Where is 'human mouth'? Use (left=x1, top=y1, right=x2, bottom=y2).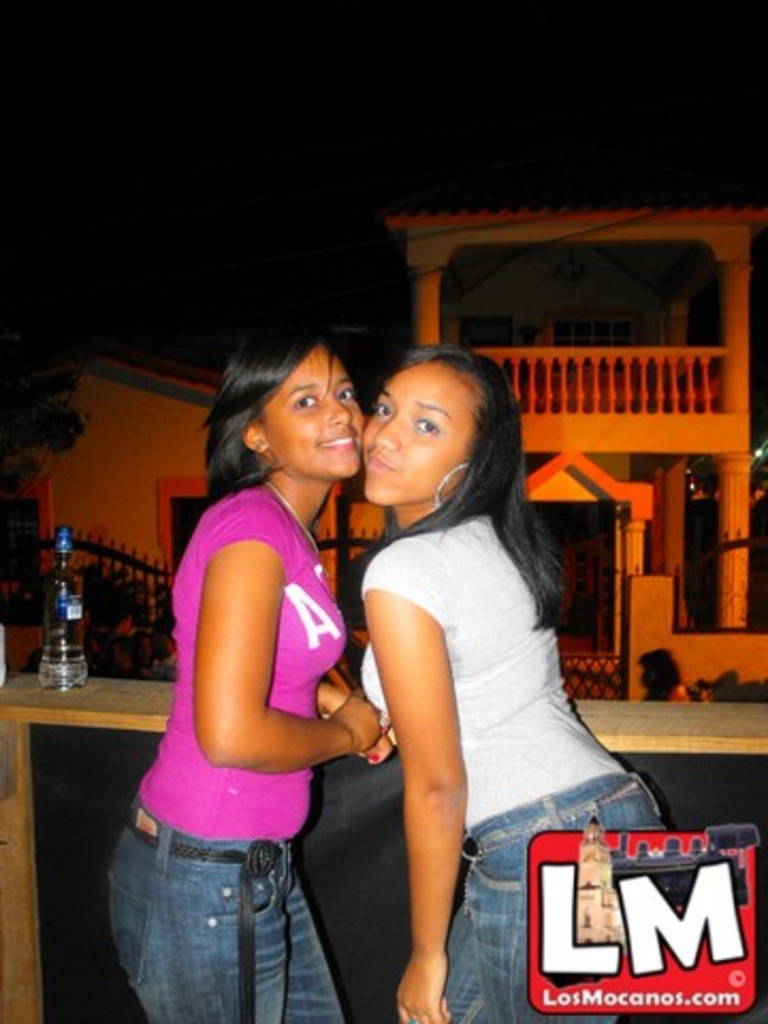
(left=356, top=452, right=401, bottom=476).
